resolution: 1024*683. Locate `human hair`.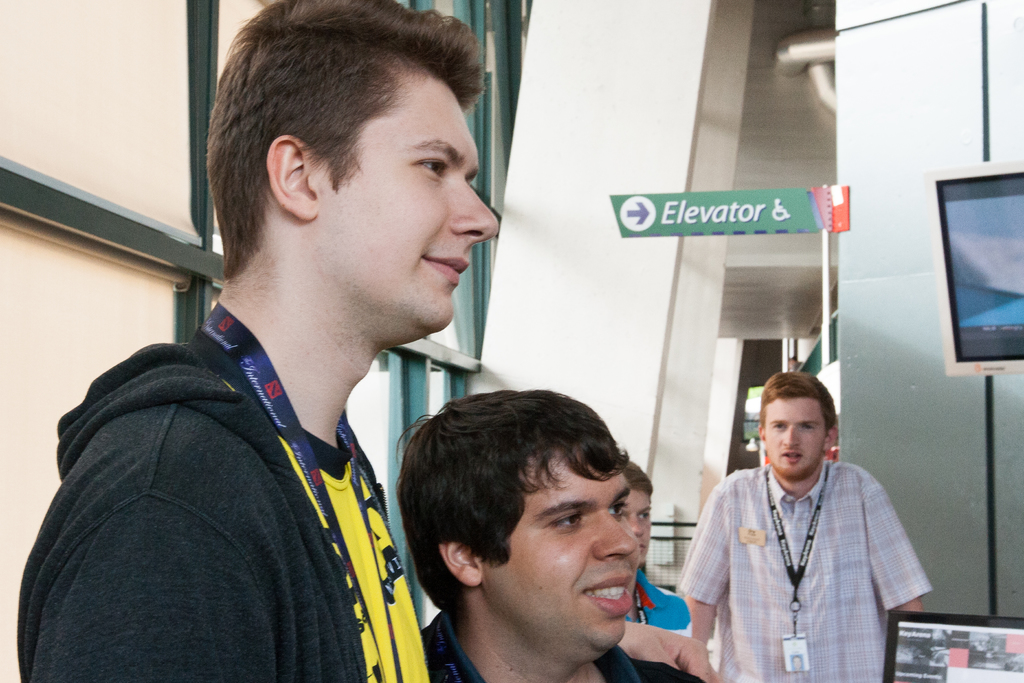
(394, 389, 627, 620).
